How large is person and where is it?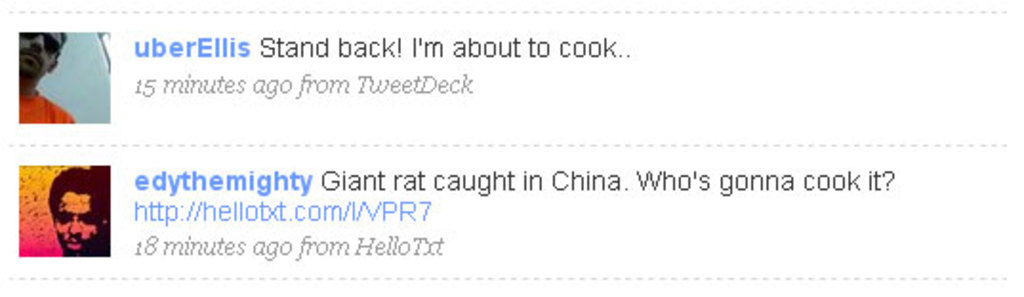
Bounding box: 11 29 80 126.
